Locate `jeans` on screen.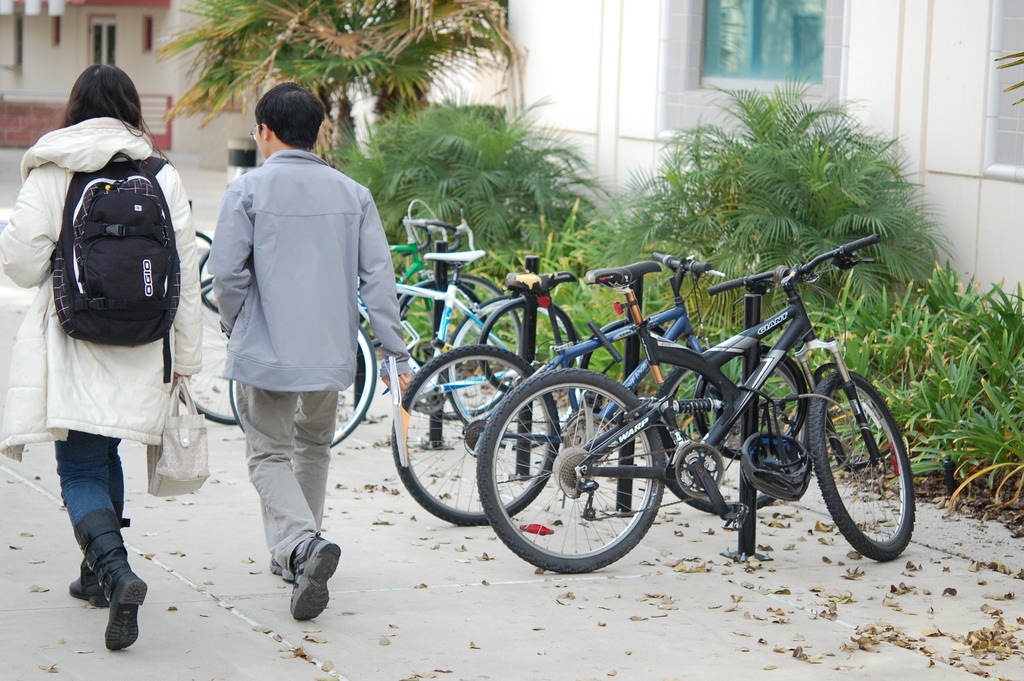
On screen at [57,431,130,530].
